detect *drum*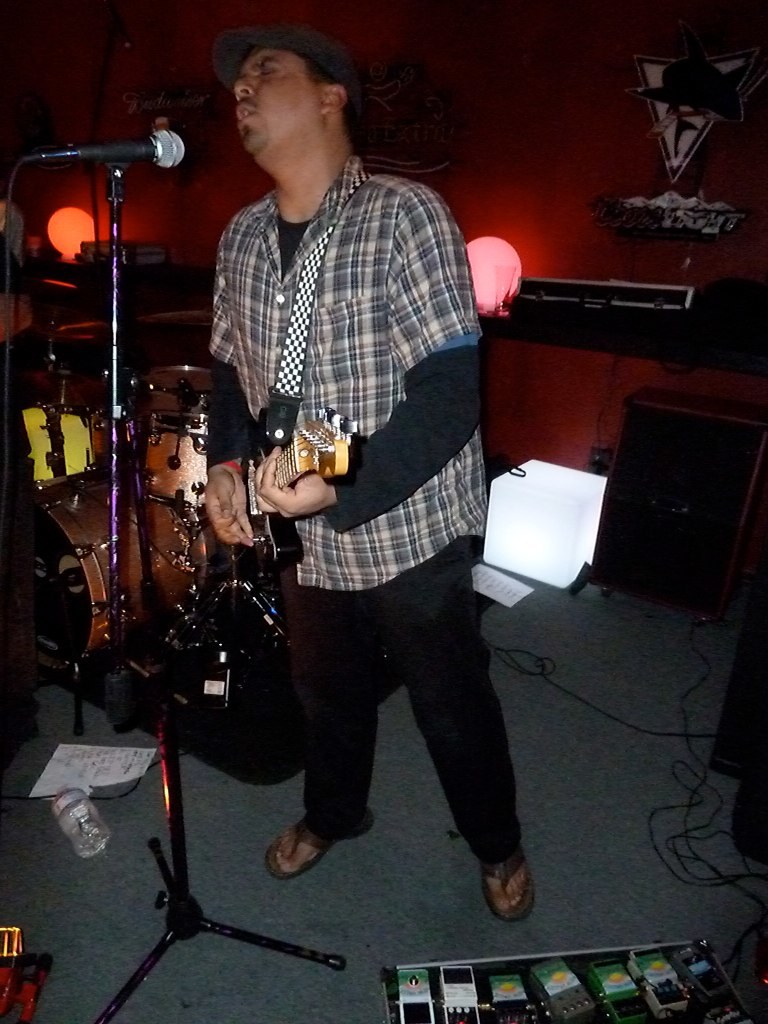
bbox=[0, 468, 216, 677]
